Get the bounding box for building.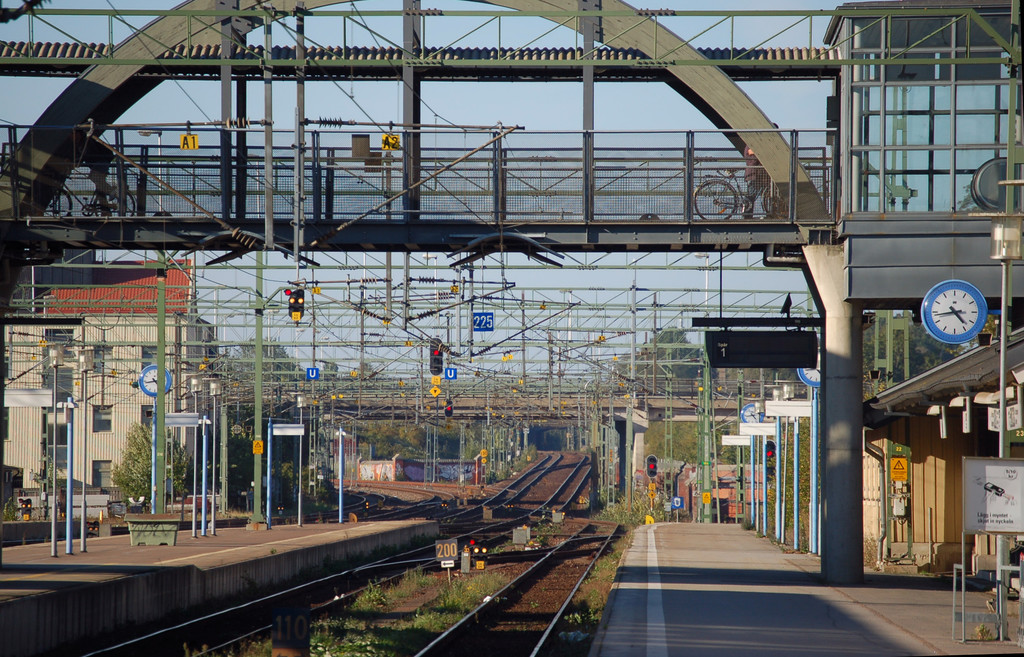
select_region(346, 445, 481, 487).
